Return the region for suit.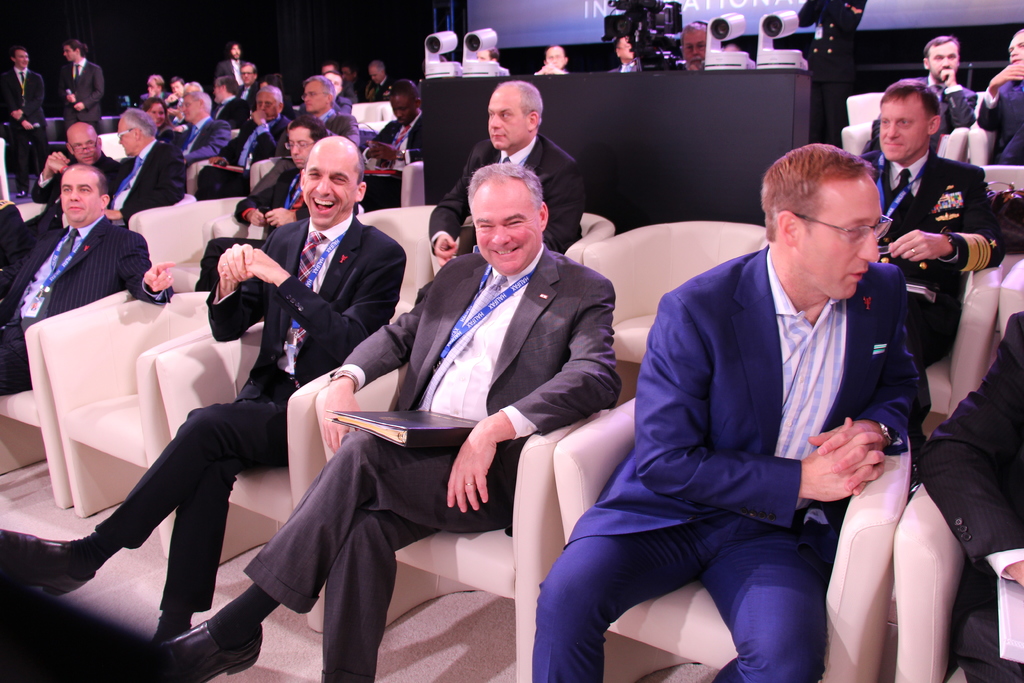
[left=194, top=169, right=314, bottom=293].
